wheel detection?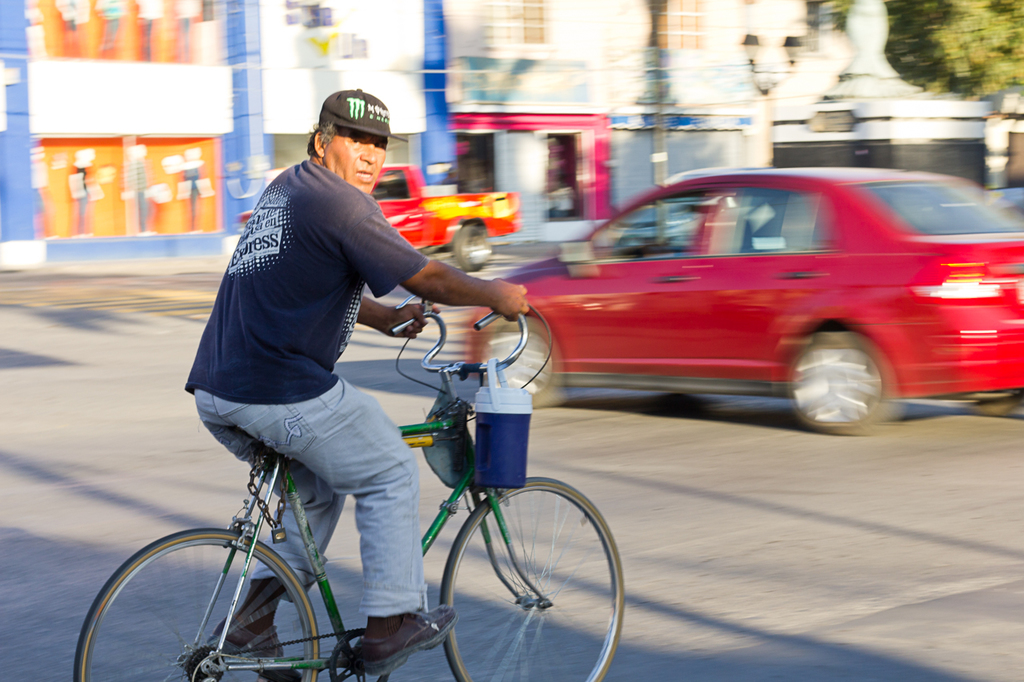
crop(802, 324, 897, 421)
